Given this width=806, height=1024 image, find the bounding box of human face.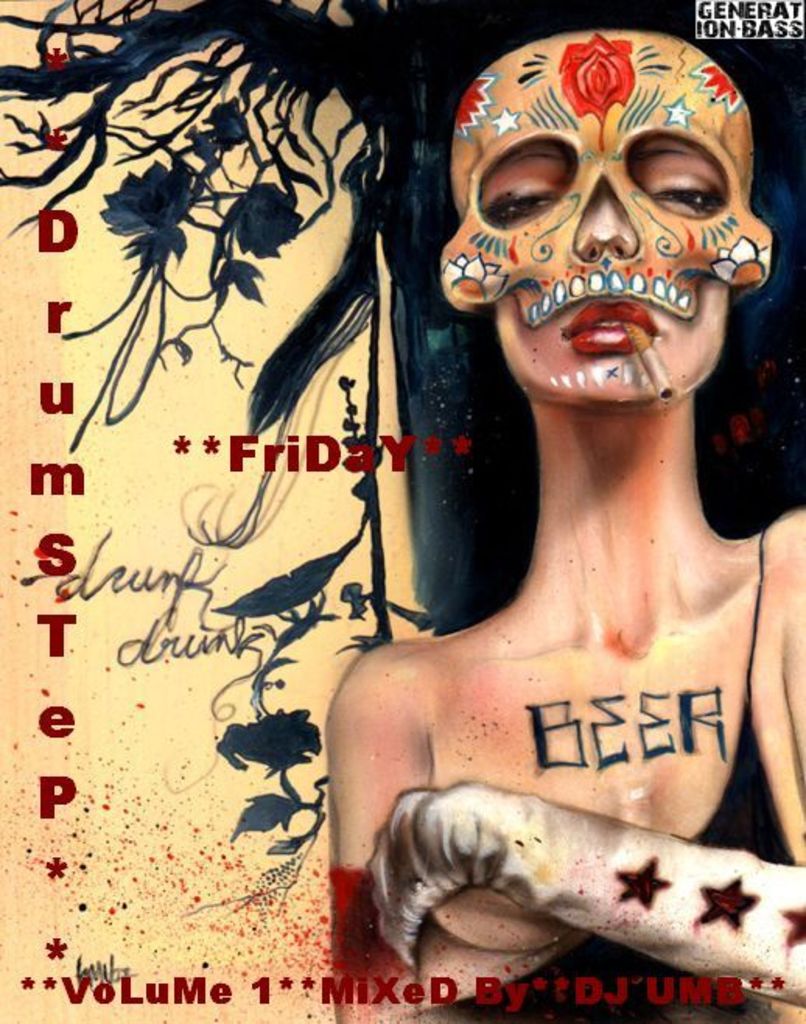
left=440, top=34, right=773, bottom=402.
